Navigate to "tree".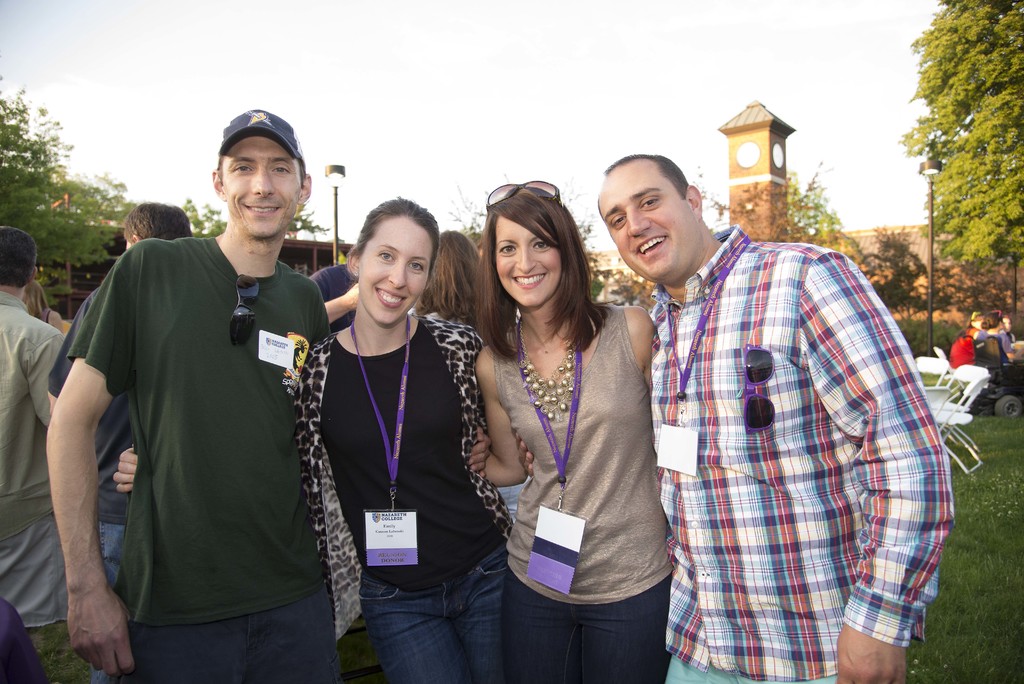
Navigation target: [left=451, top=179, right=483, bottom=256].
